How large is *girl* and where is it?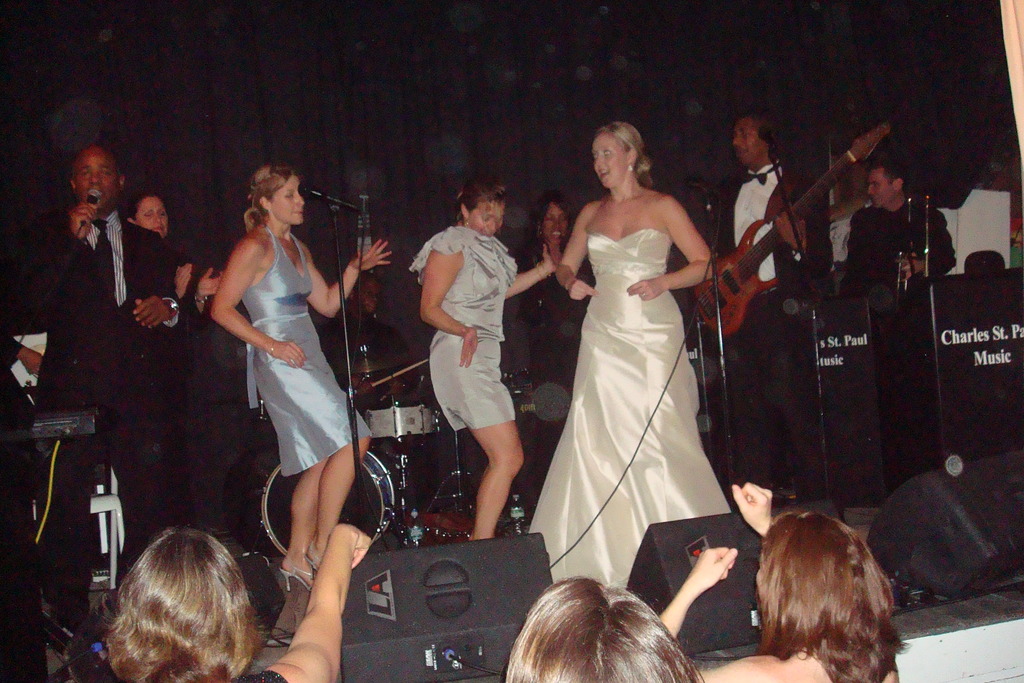
Bounding box: BBox(504, 575, 706, 682).
